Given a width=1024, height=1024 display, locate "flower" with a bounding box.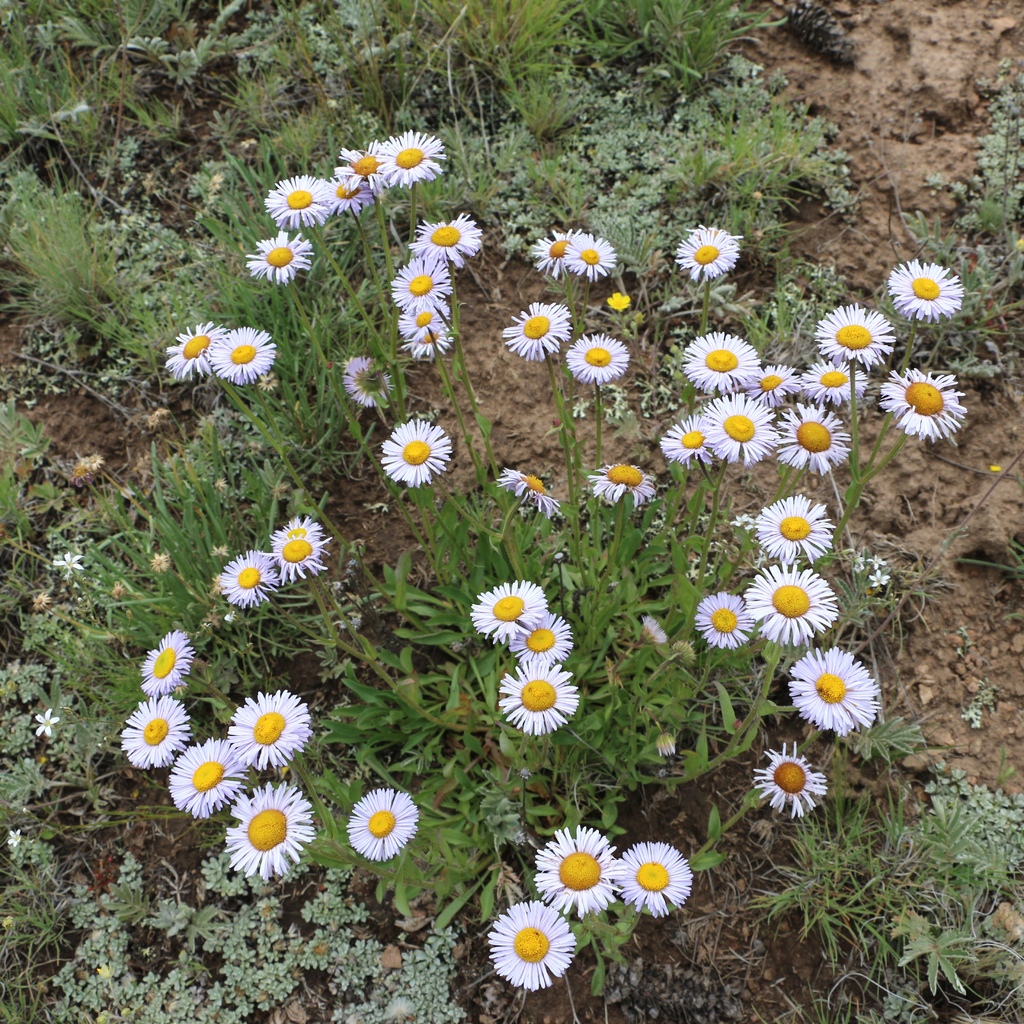
Located: 398, 297, 454, 339.
